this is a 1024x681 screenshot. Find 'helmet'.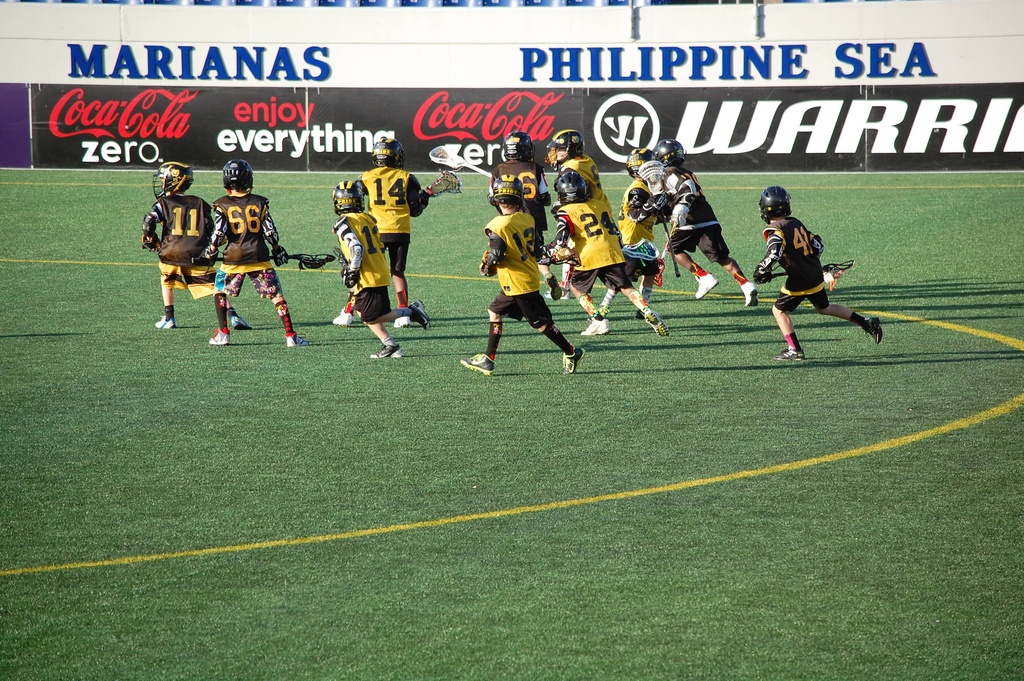
Bounding box: detection(504, 133, 540, 162).
